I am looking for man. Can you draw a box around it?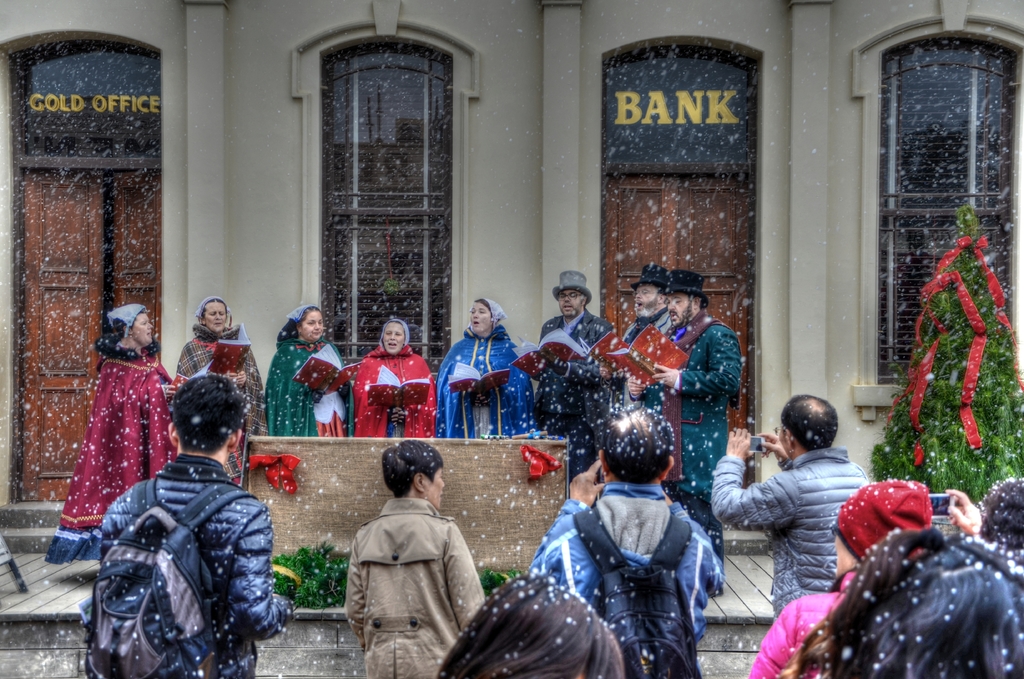
Sure, the bounding box is {"left": 625, "top": 272, "right": 746, "bottom": 591}.
